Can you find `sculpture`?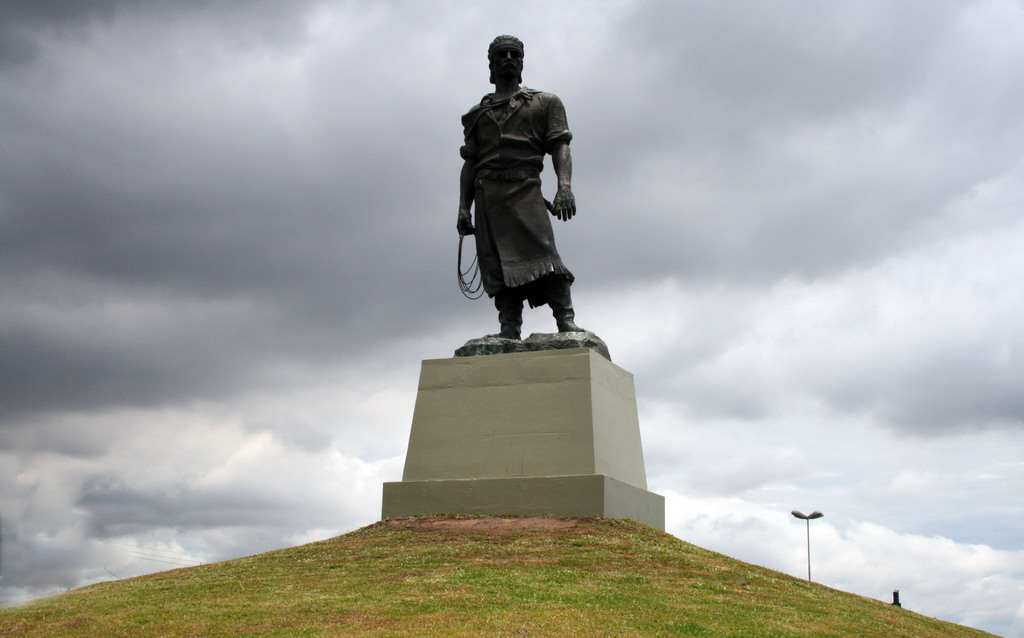
Yes, bounding box: 449:34:592:354.
